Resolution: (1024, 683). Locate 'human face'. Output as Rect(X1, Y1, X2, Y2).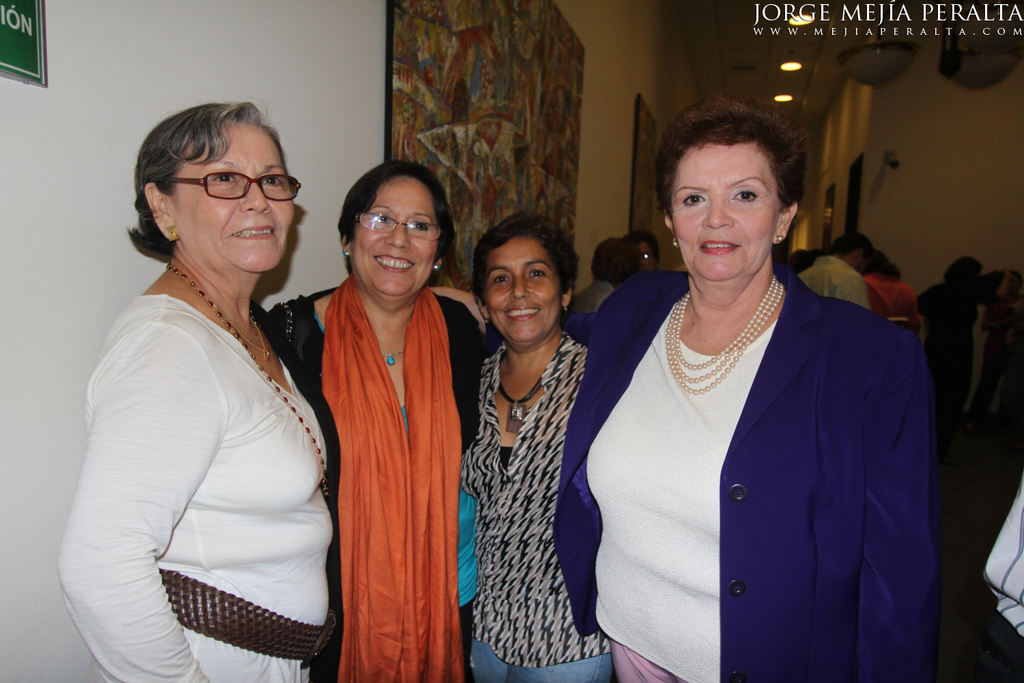
Rect(670, 141, 782, 283).
